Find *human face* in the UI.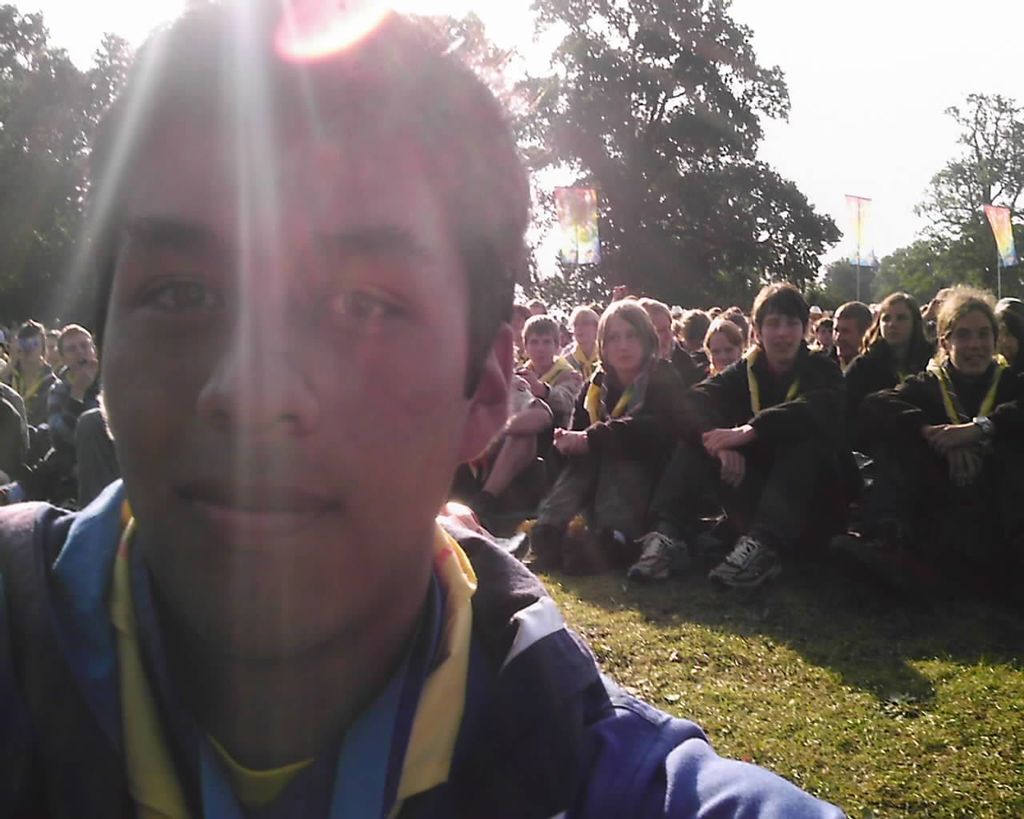
UI element at detection(877, 302, 915, 346).
